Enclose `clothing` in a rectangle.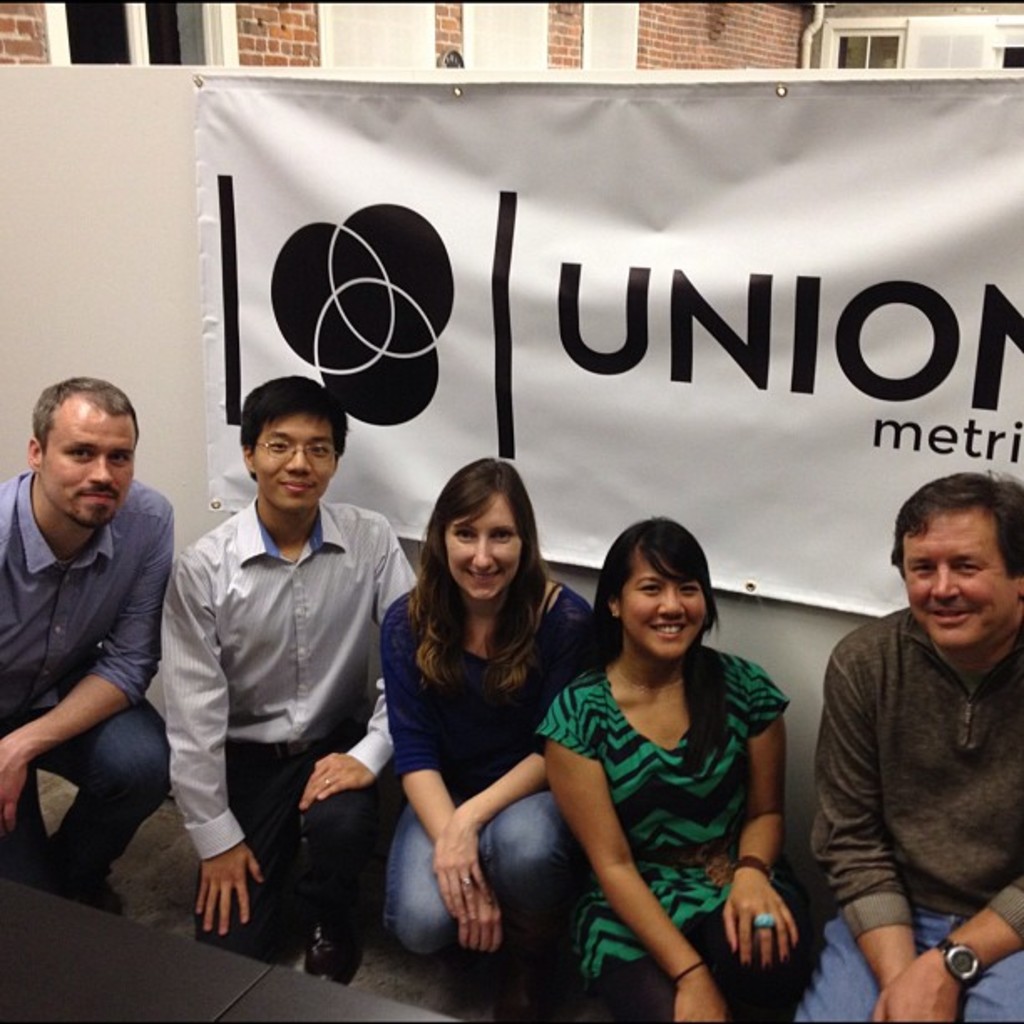
bbox(812, 522, 1017, 1007).
